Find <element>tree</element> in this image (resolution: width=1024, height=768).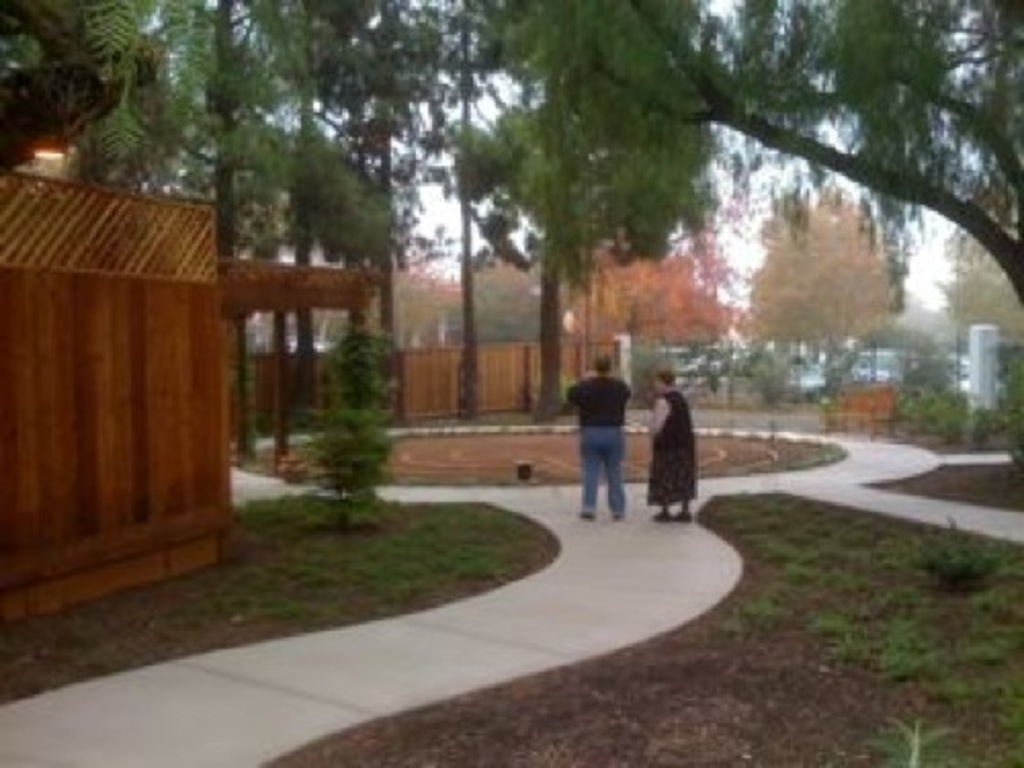
(left=737, top=186, right=934, bottom=422).
